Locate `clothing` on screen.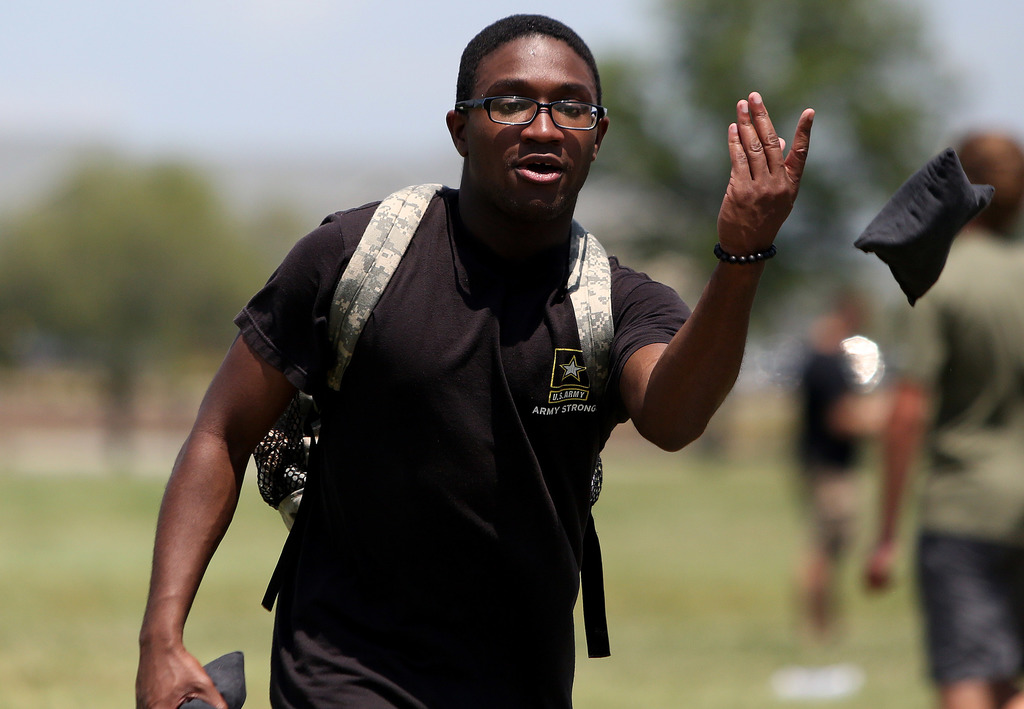
On screen at [left=882, top=209, right=1023, bottom=685].
